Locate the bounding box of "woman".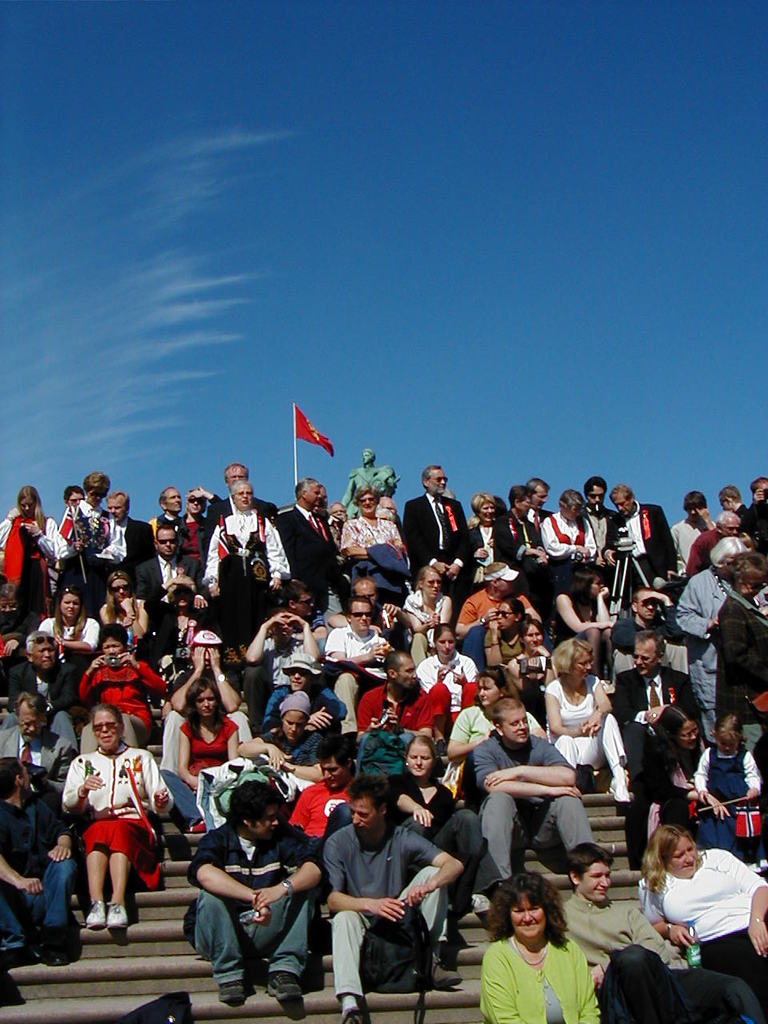
Bounding box: 410, 626, 482, 720.
